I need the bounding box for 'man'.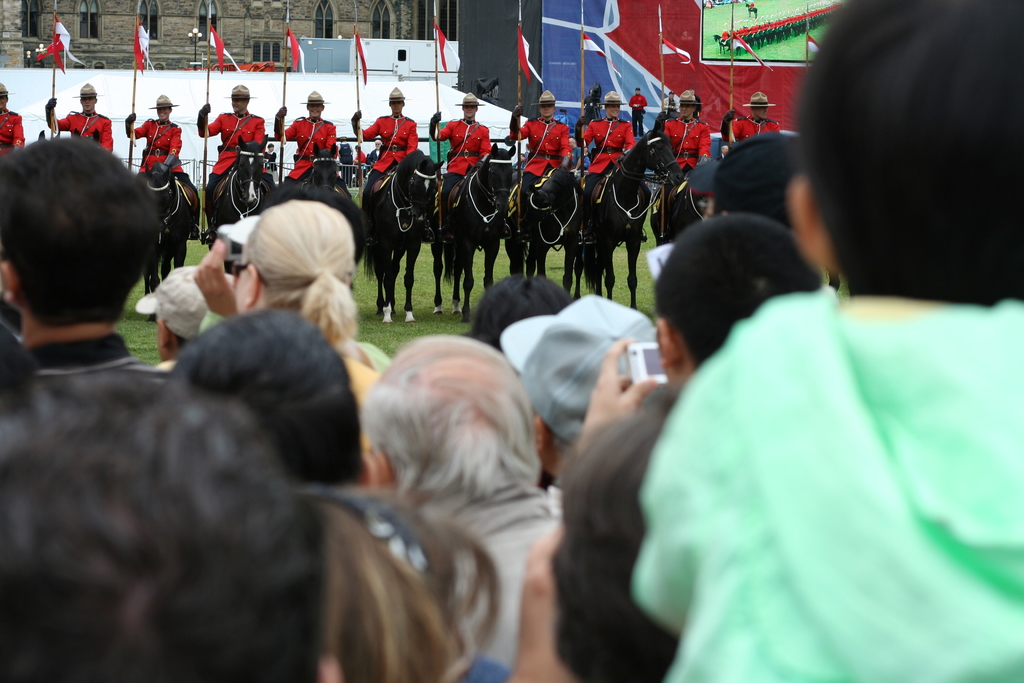
Here it is: {"x1": 272, "y1": 89, "x2": 336, "y2": 192}.
